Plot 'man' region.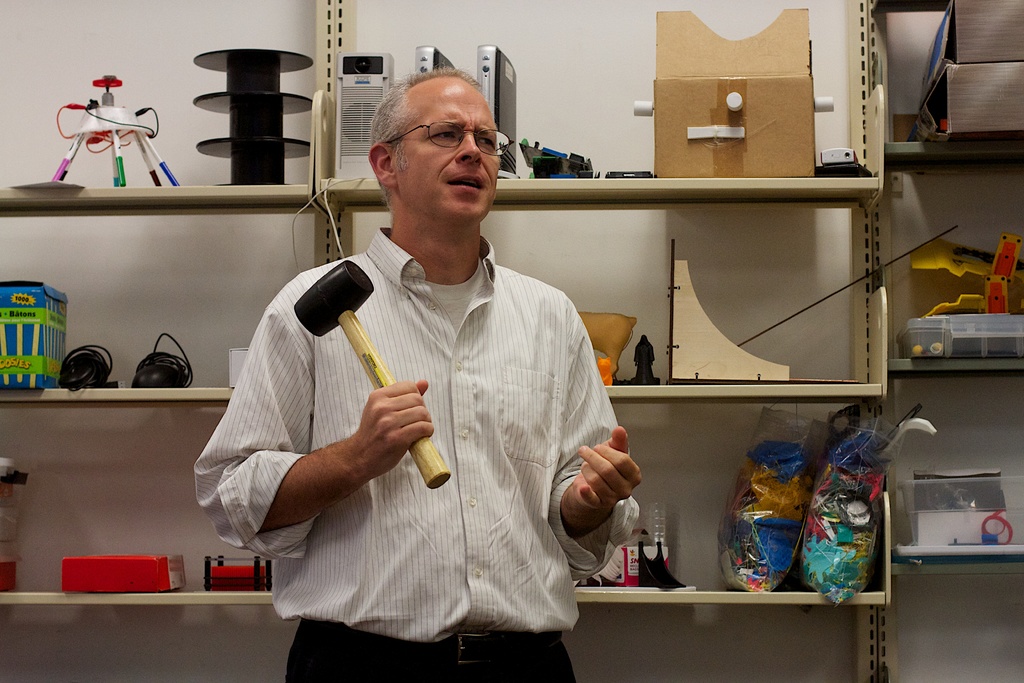
Plotted at detection(188, 67, 640, 682).
